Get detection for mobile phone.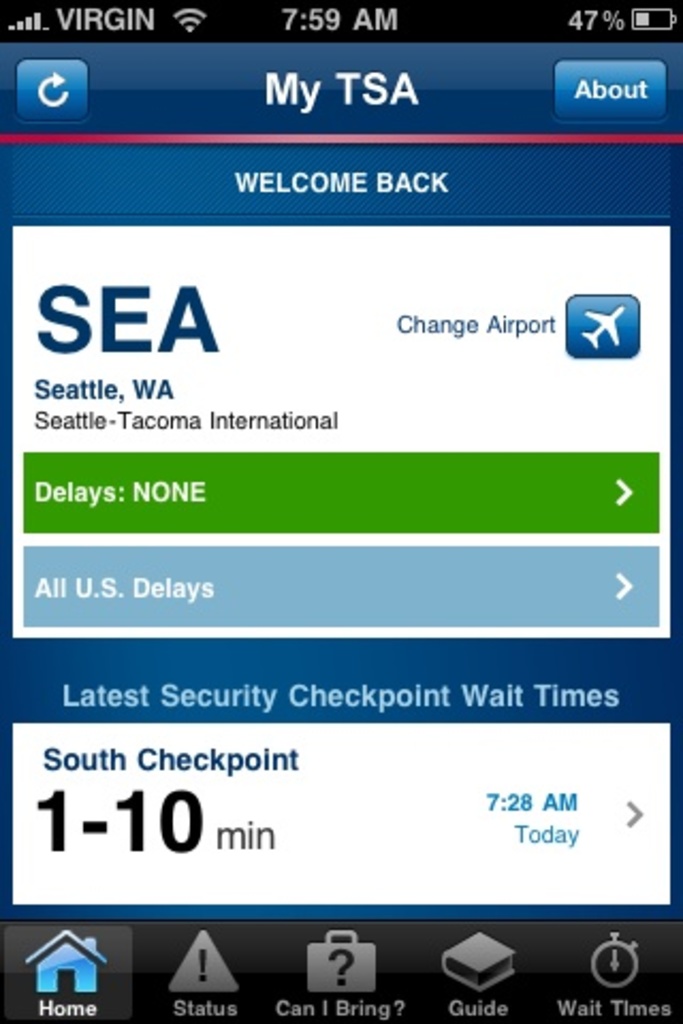
Detection: l=0, t=2, r=642, b=1023.
